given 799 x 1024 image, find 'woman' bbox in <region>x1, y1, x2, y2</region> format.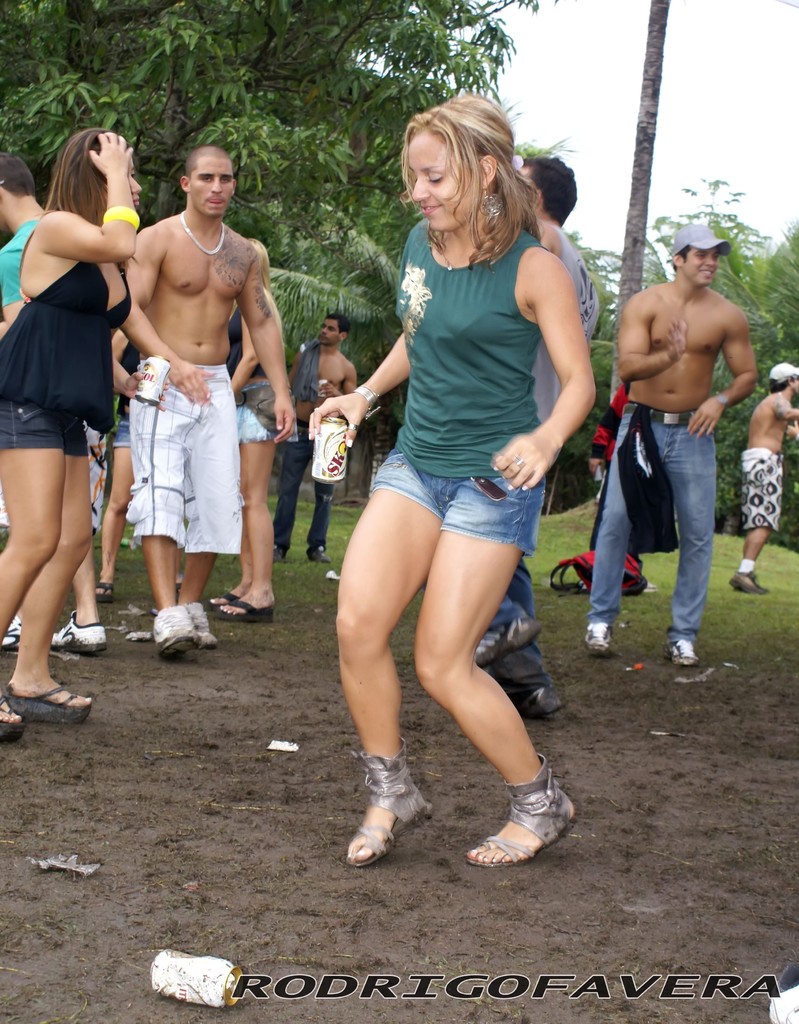
<region>0, 120, 147, 731</region>.
